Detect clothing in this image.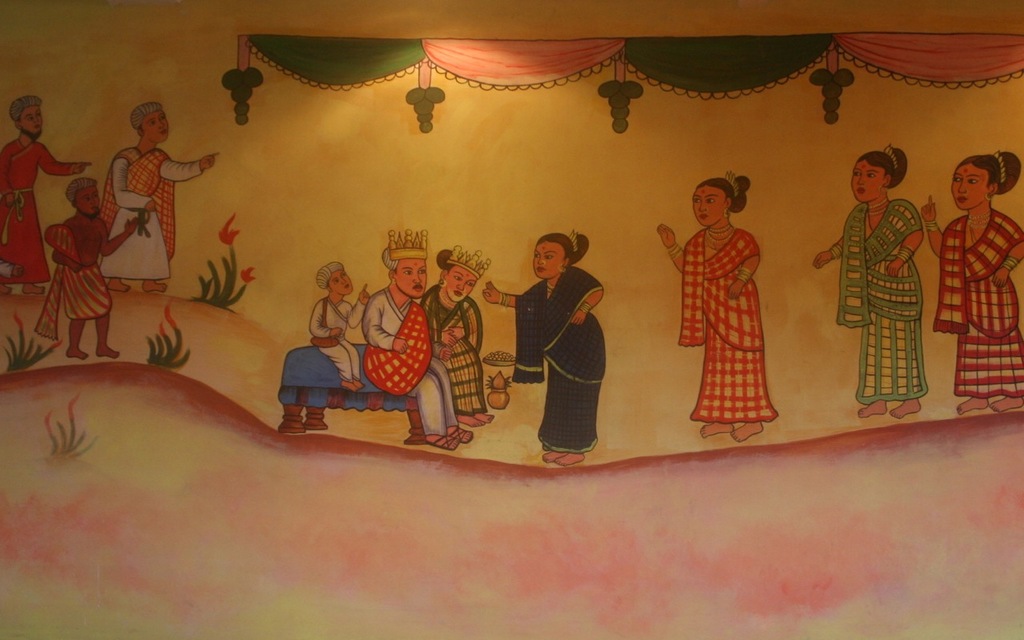
Detection: x1=0, y1=135, x2=81, y2=295.
